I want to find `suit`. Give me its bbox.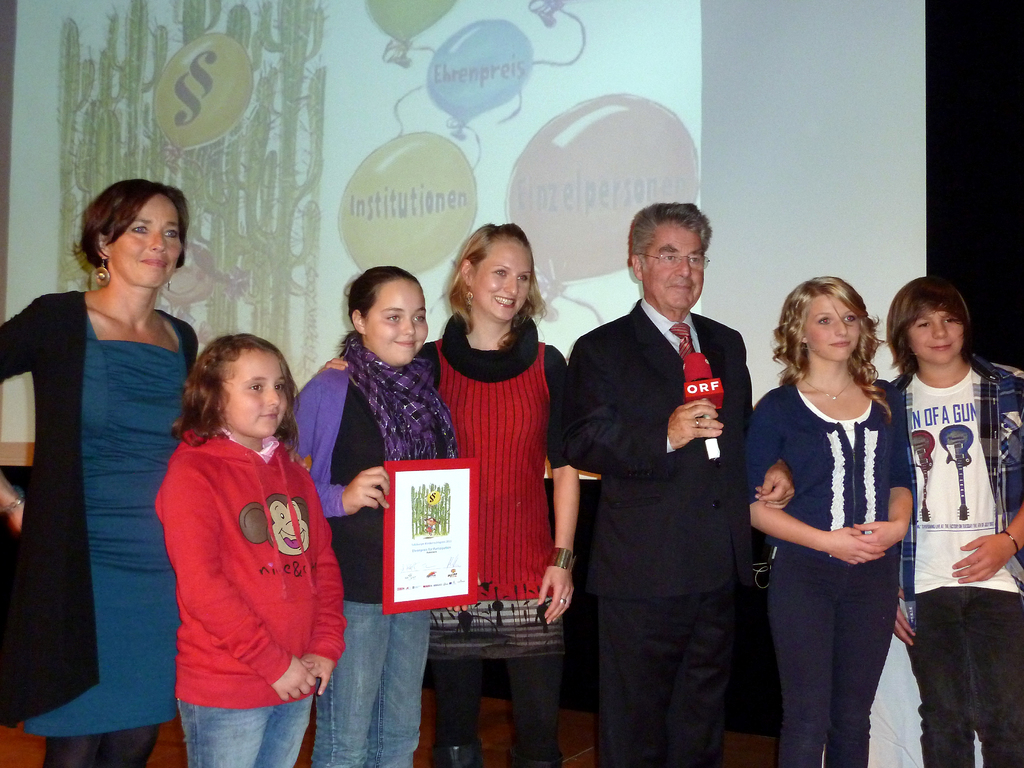
select_region(565, 298, 750, 765).
